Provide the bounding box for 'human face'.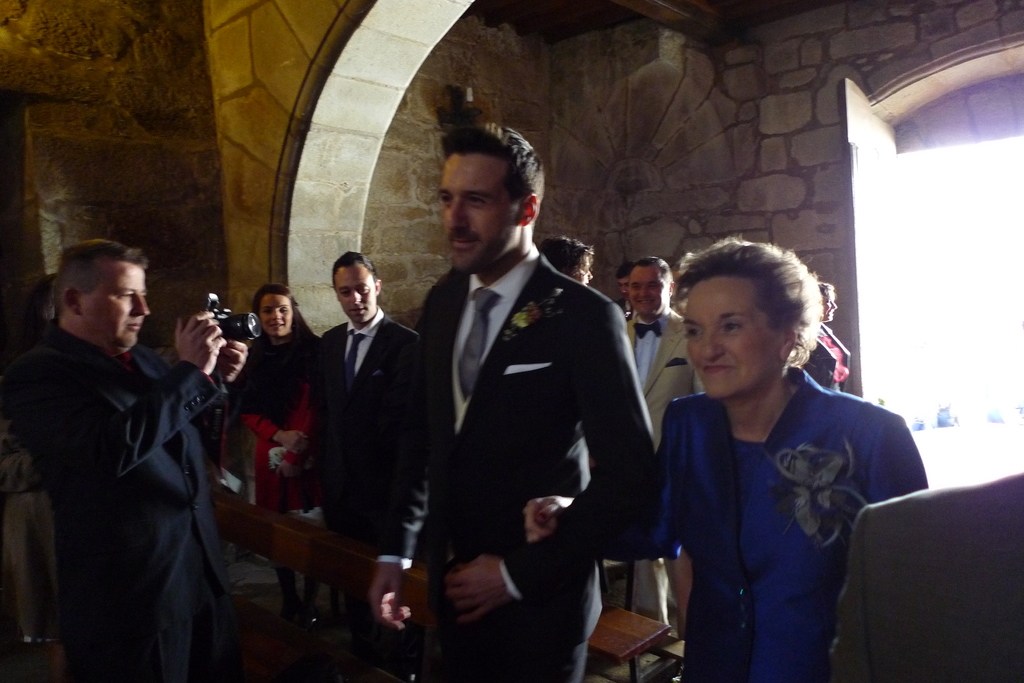
335:262:376:319.
